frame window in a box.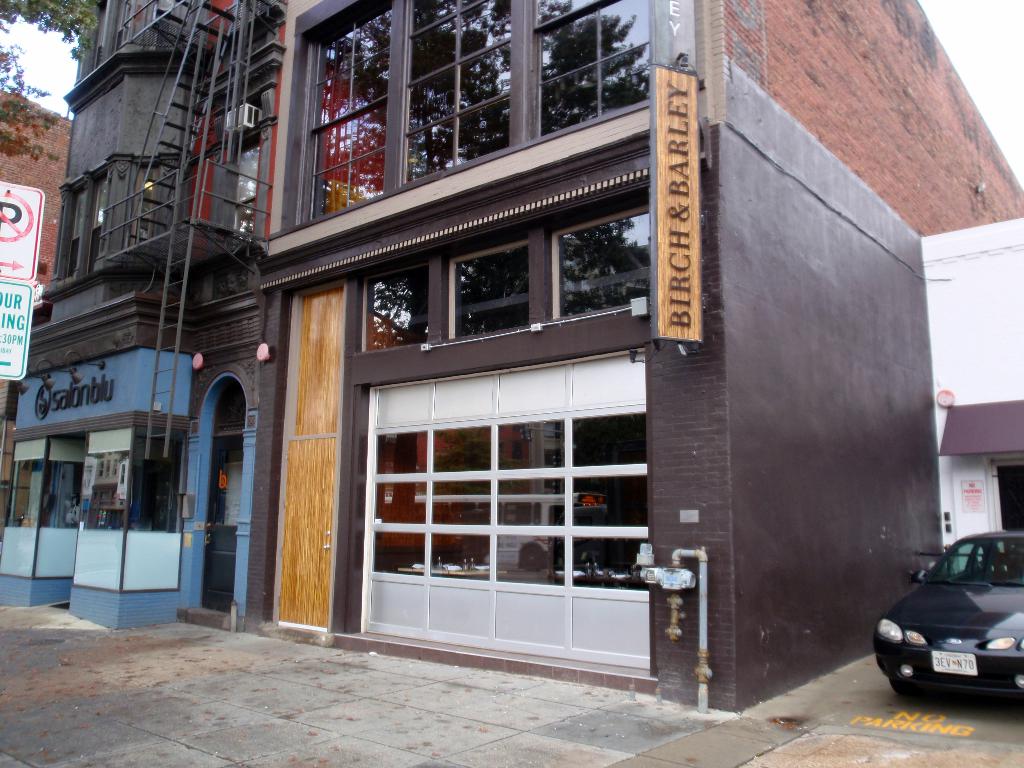
[left=290, top=0, right=389, bottom=224].
